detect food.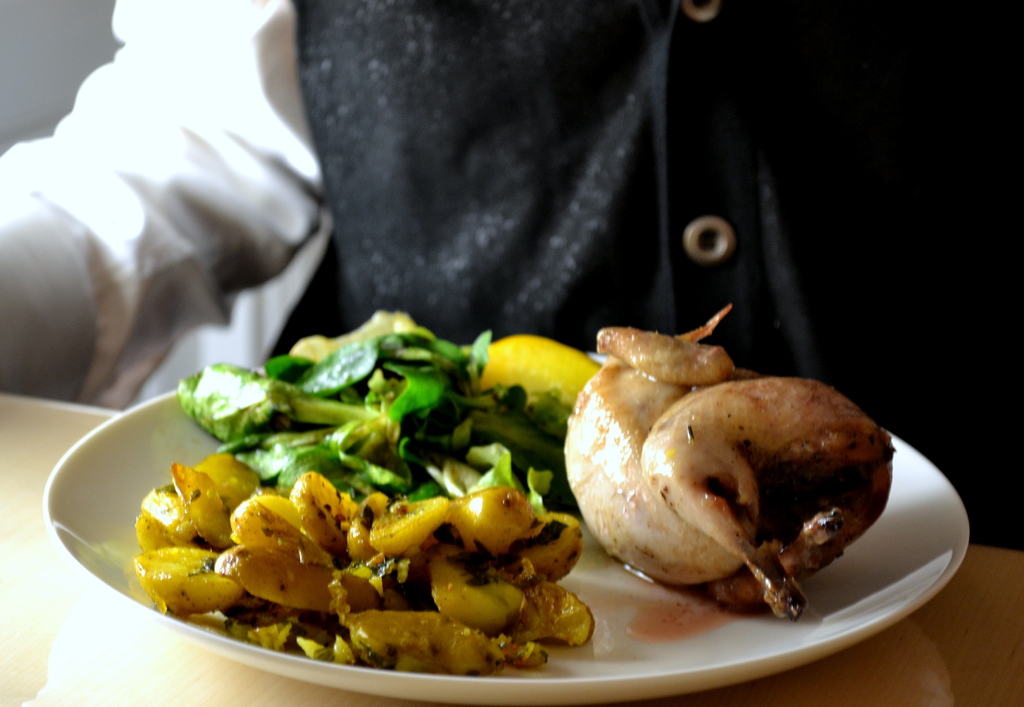
Detected at crop(180, 310, 601, 524).
